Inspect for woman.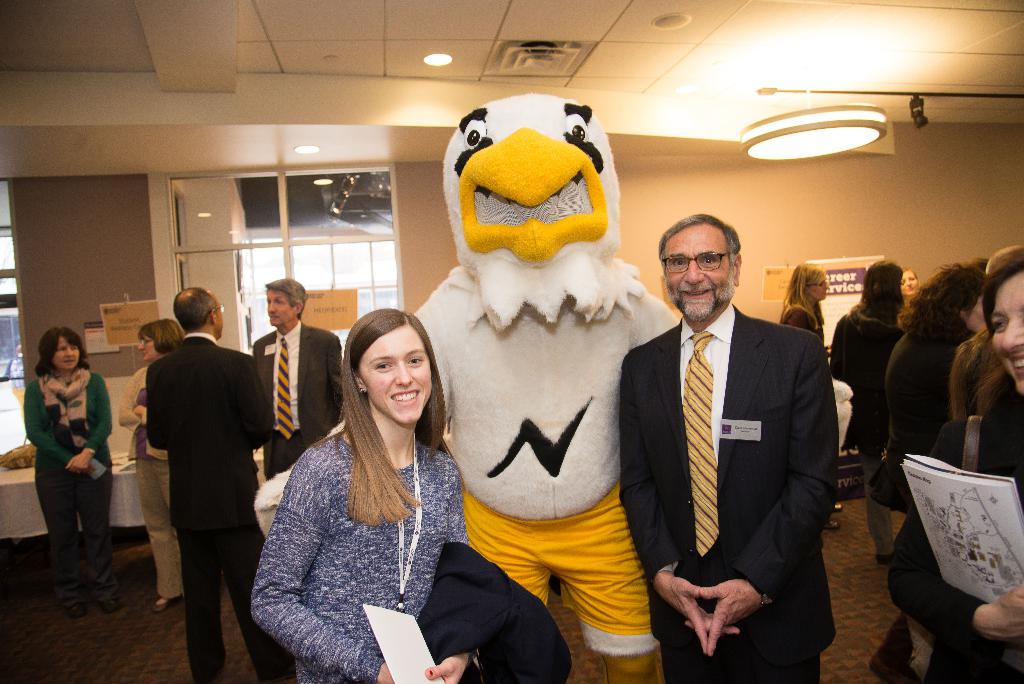
Inspection: left=257, top=291, right=481, bottom=683.
